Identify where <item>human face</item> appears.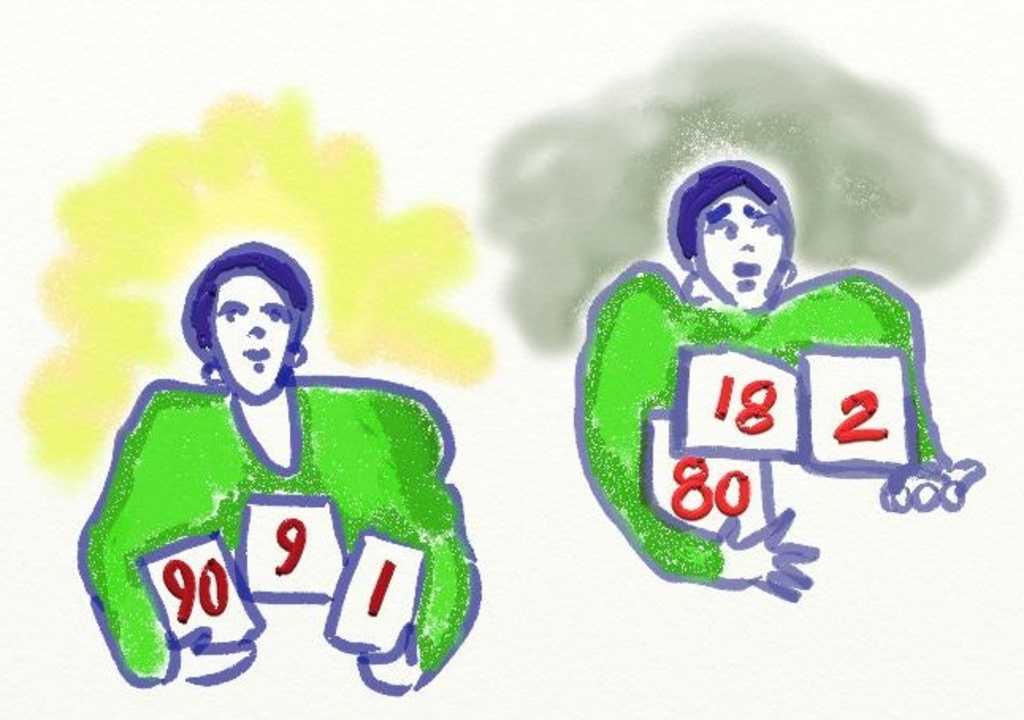
Appears at crop(691, 186, 789, 308).
